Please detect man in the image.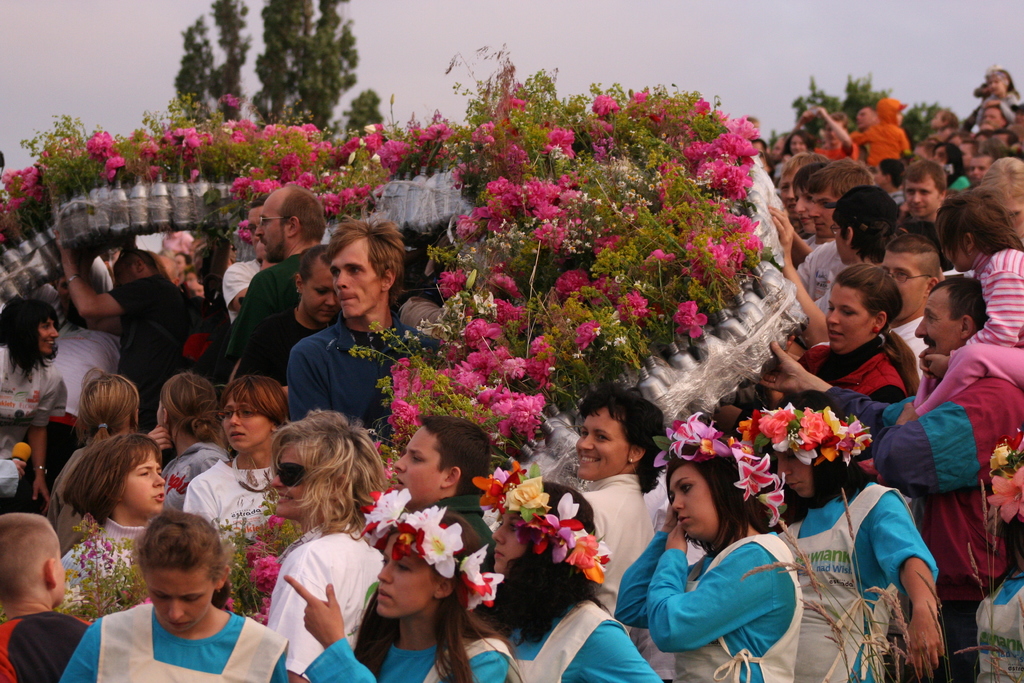
[x1=968, y1=152, x2=989, y2=185].
